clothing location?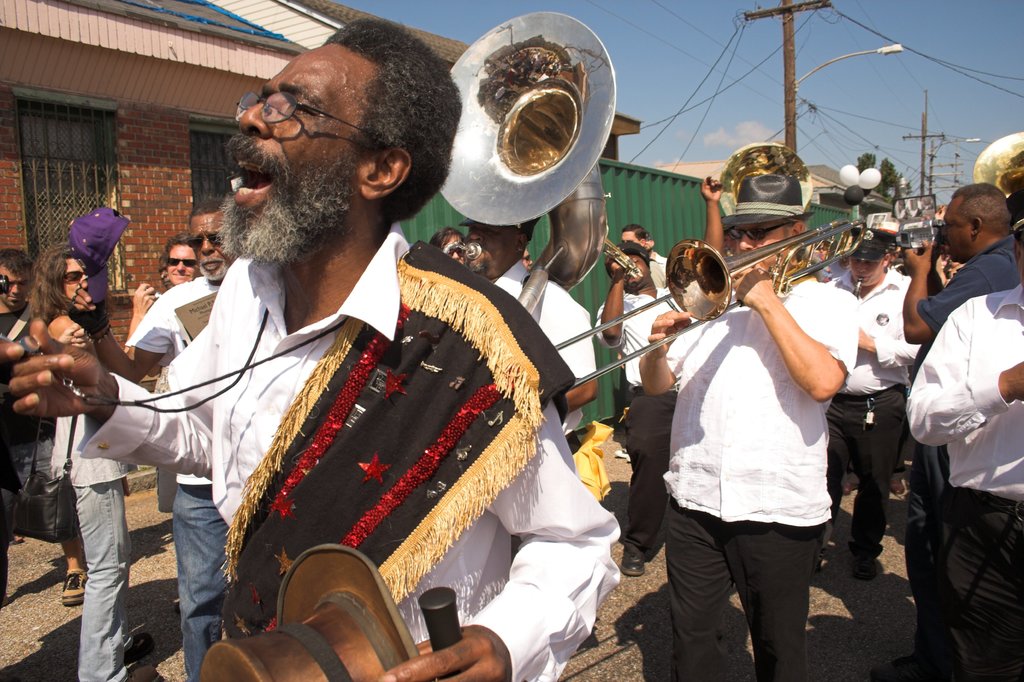
(x1=595, y1=272, x2=694, y2=573)
